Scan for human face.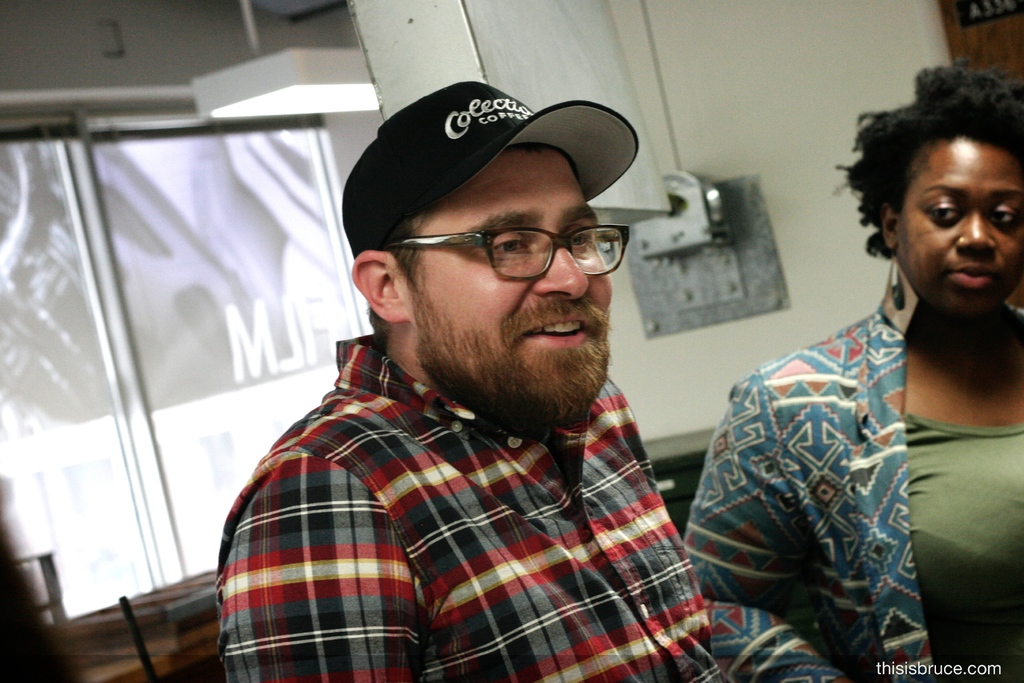
Scan result: locate(900, 159, 1016, 317).
